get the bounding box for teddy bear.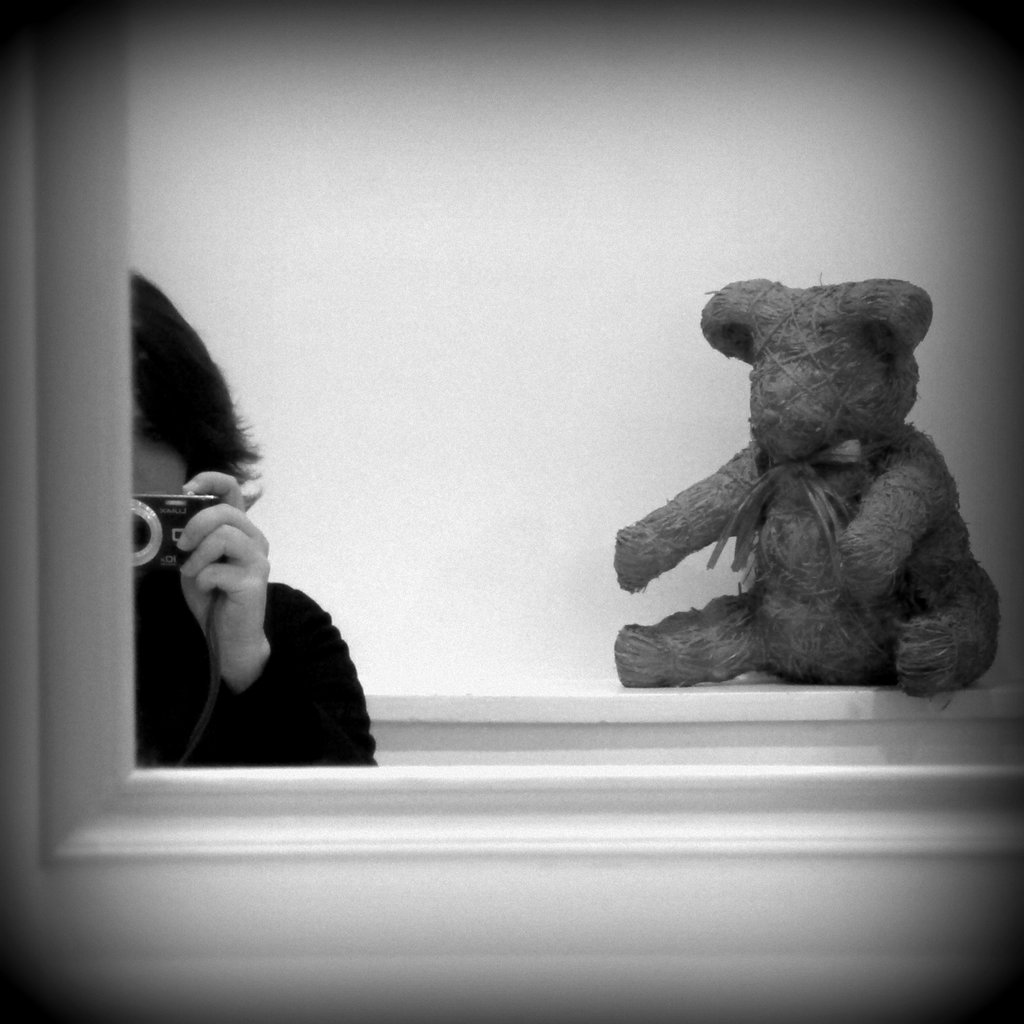
x1=605, y1=281, x2=1009, y2=692.
